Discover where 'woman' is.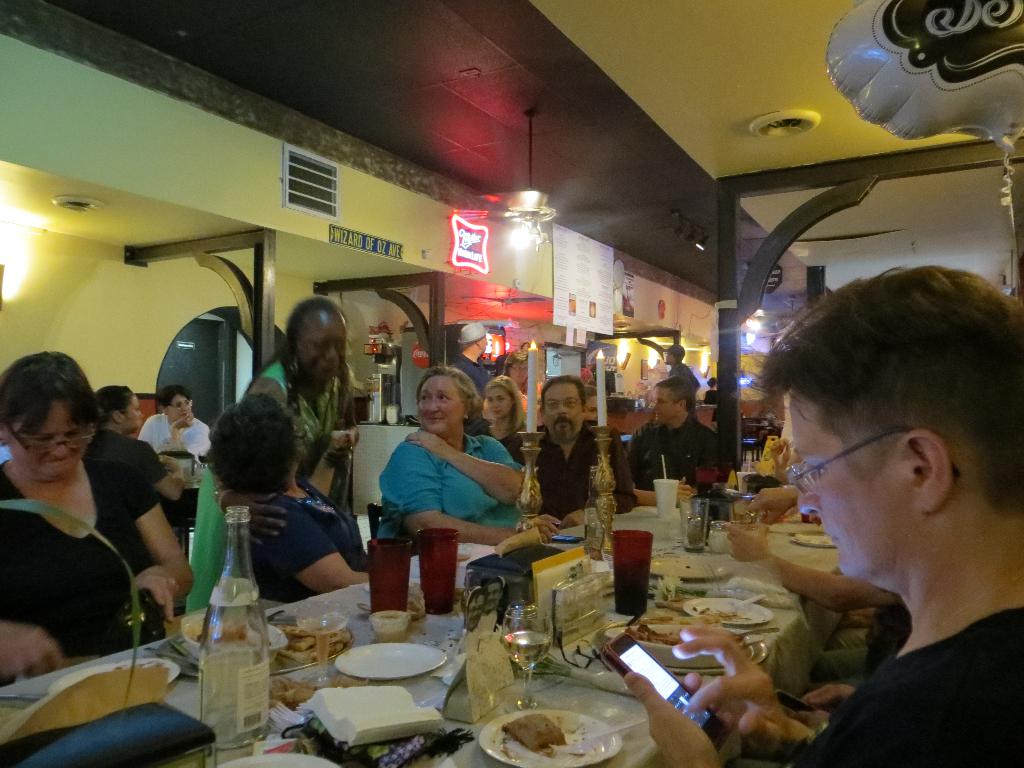
Discovered at <bbox>484, 369, 534, 478</bbox>.
